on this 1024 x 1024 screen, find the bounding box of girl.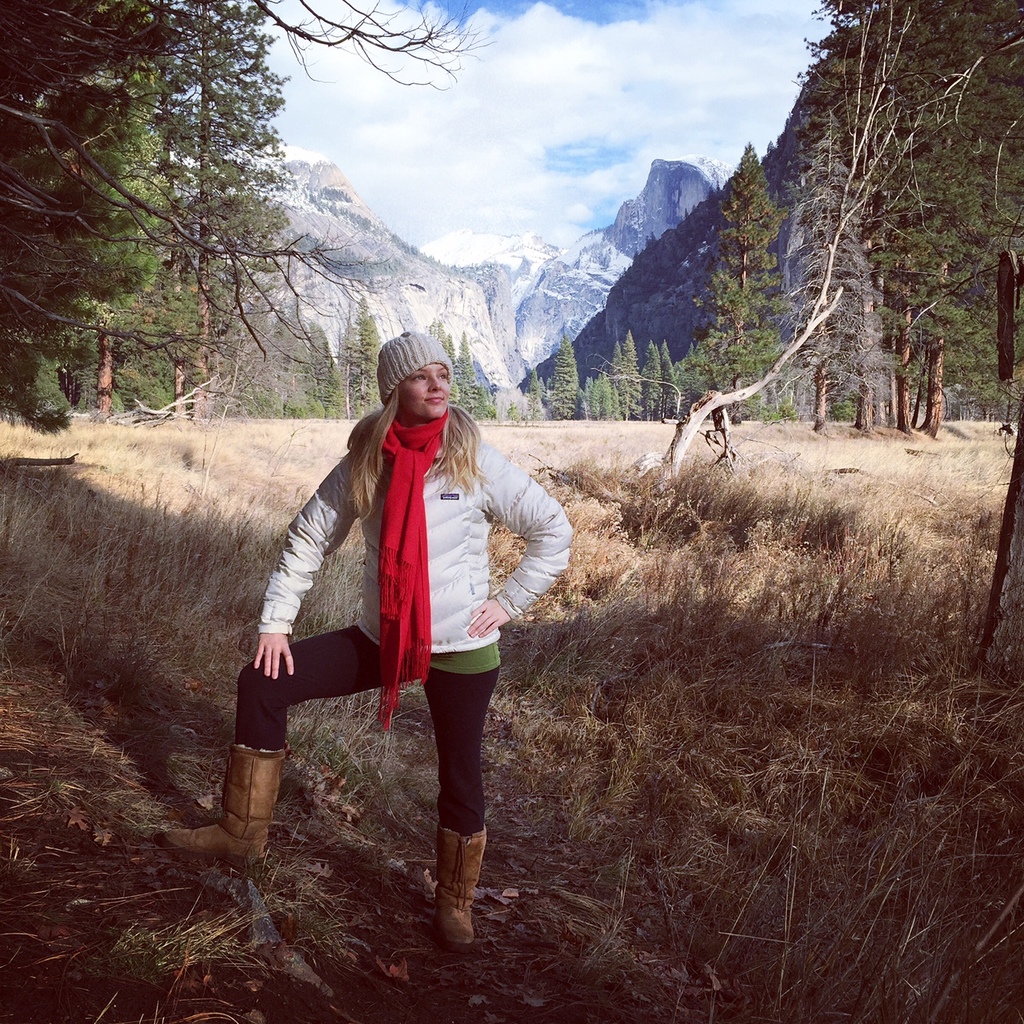
Bounding box: 161/330/571/941.
